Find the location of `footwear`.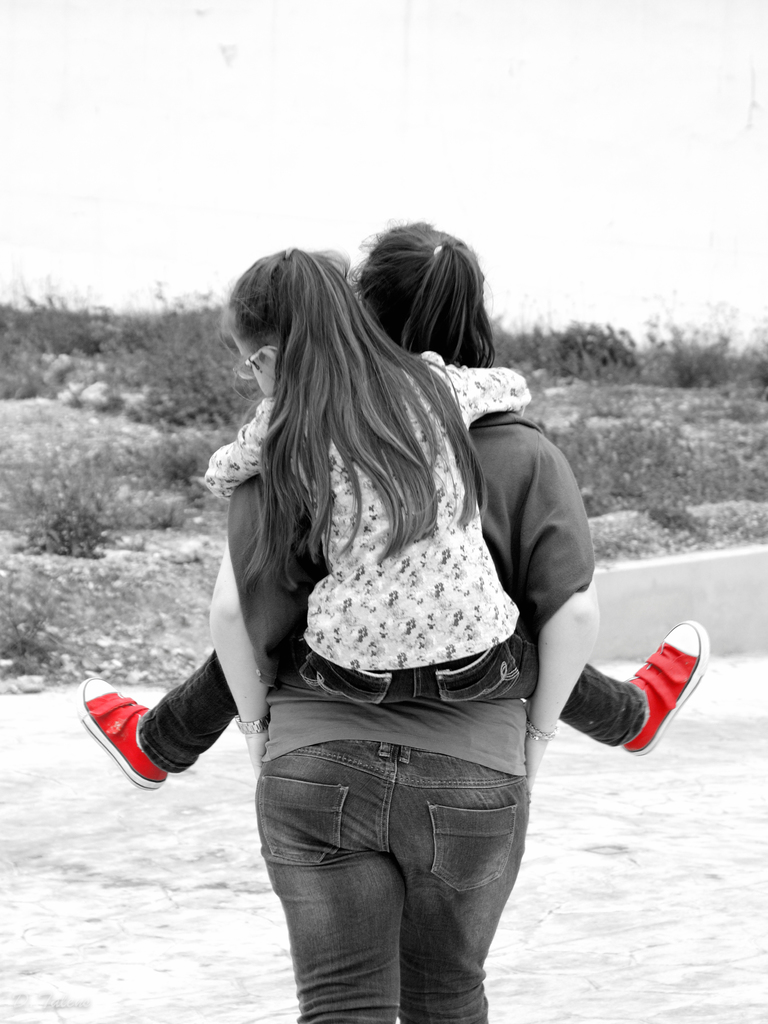
Location: left=75, top=692, right=187, bottom=796.
